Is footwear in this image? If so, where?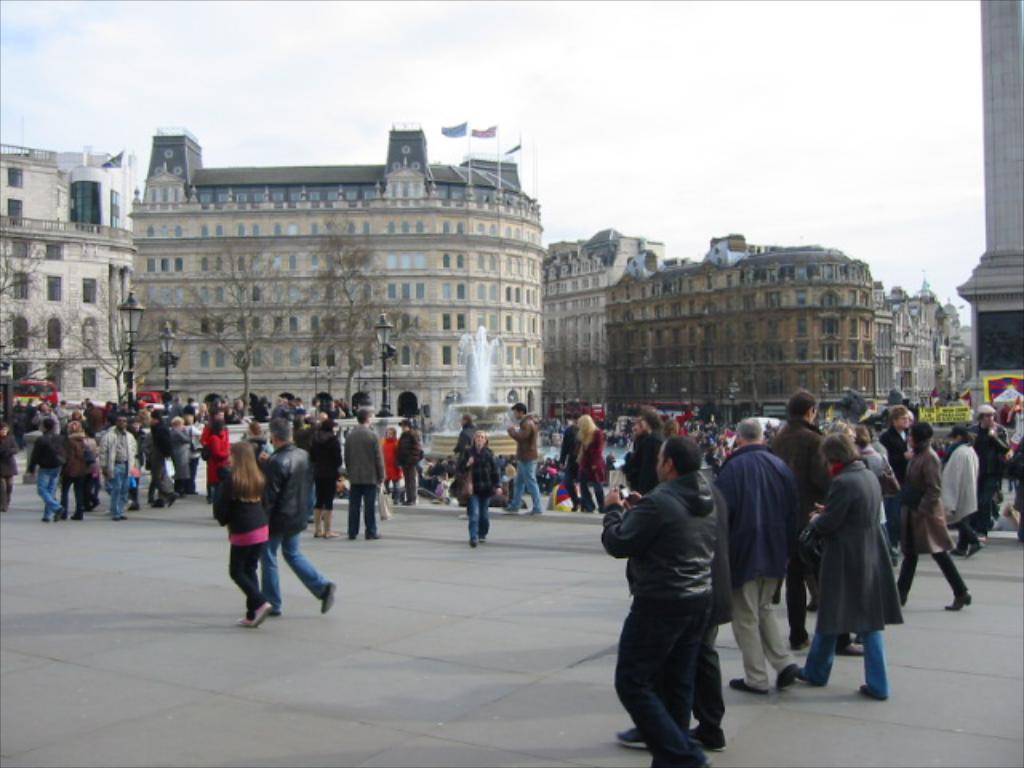
Yes, at x1=114, y1=517, x2=126, y2=523.
